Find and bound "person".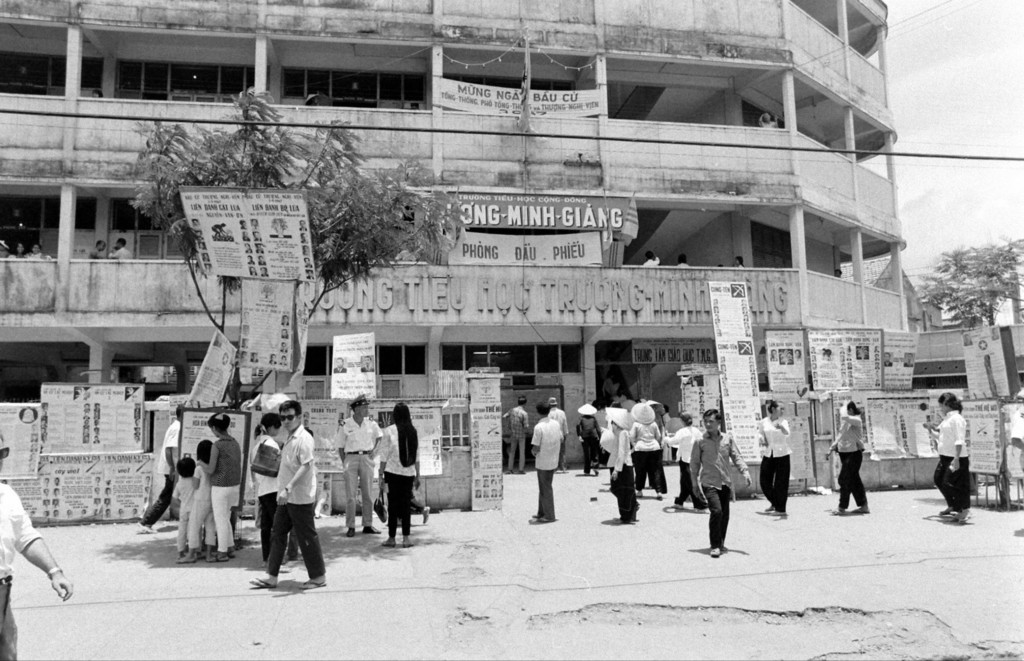
Bound: BBox(347, 403, 380, 538).
